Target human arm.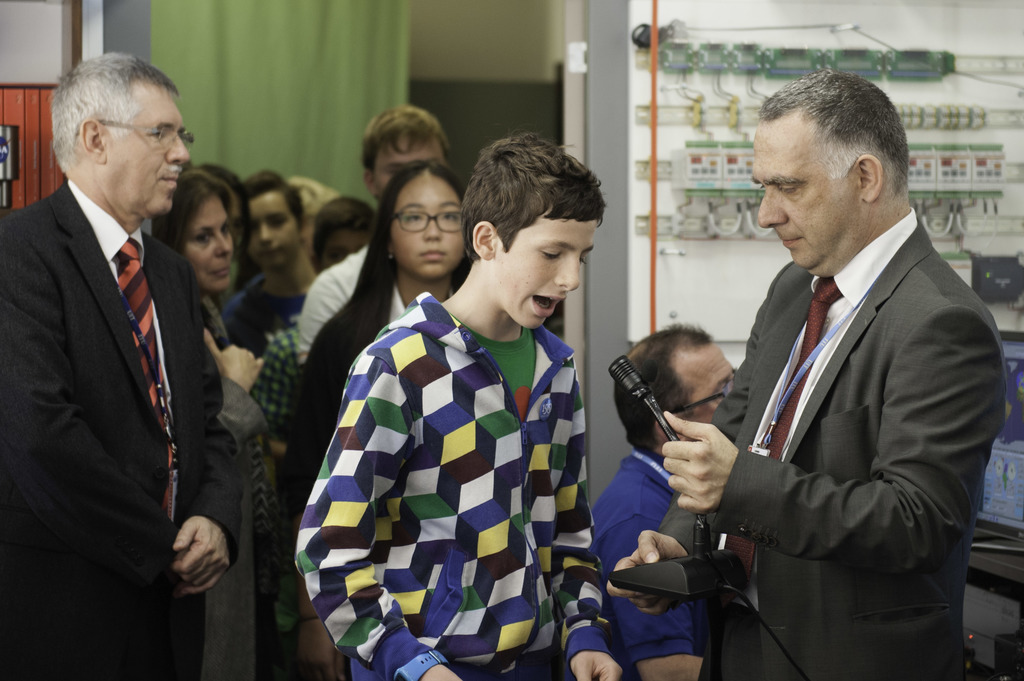
Target region: 609, 294, 766, 622.
